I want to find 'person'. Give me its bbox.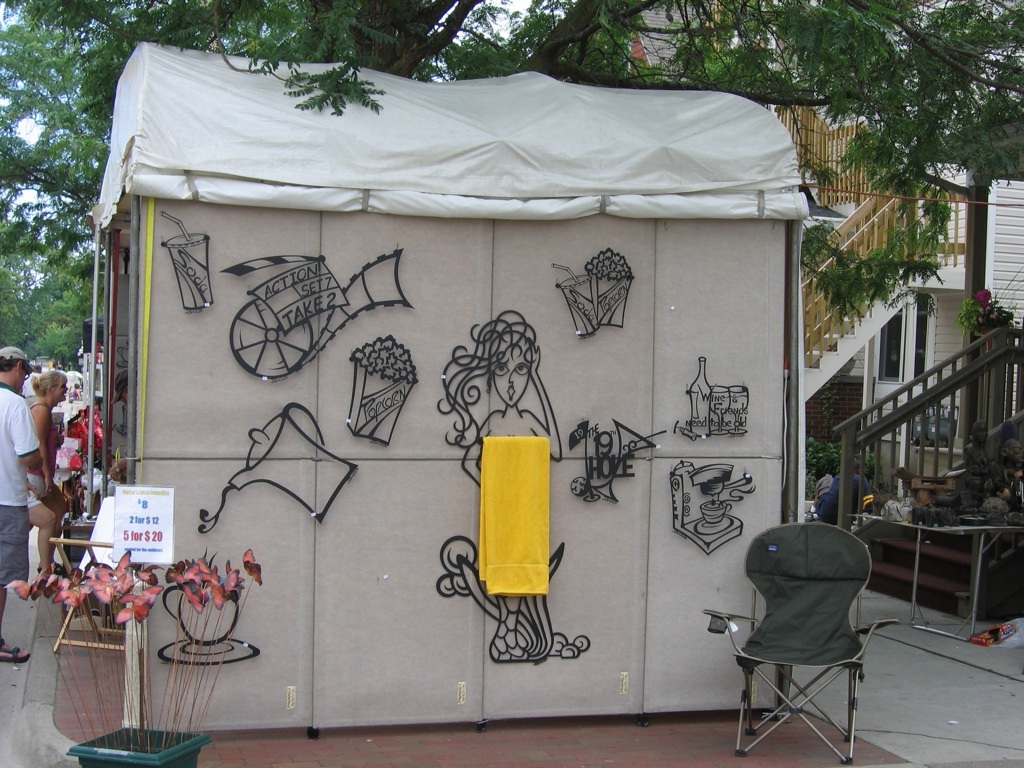
[805, 458, 879, 529].
